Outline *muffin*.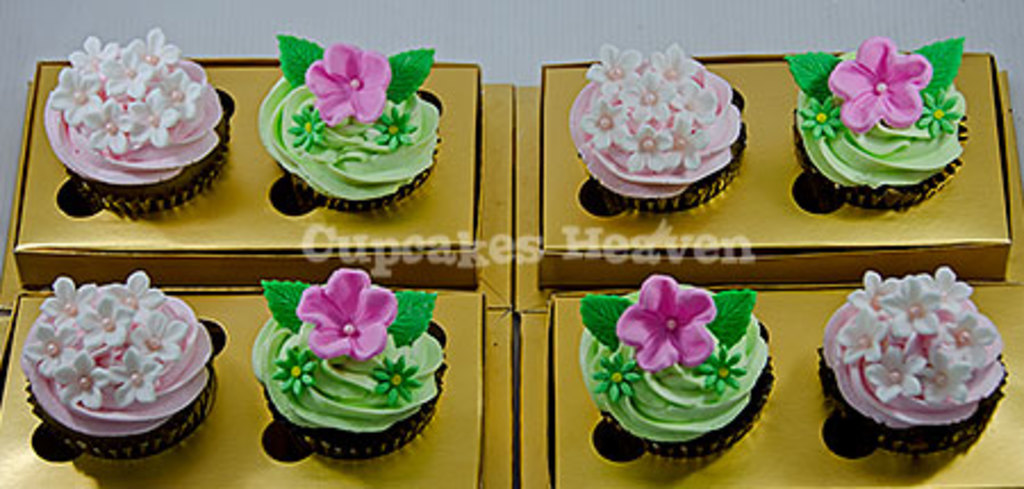
Outline: <region>578, 39, 746, 223</region>.
